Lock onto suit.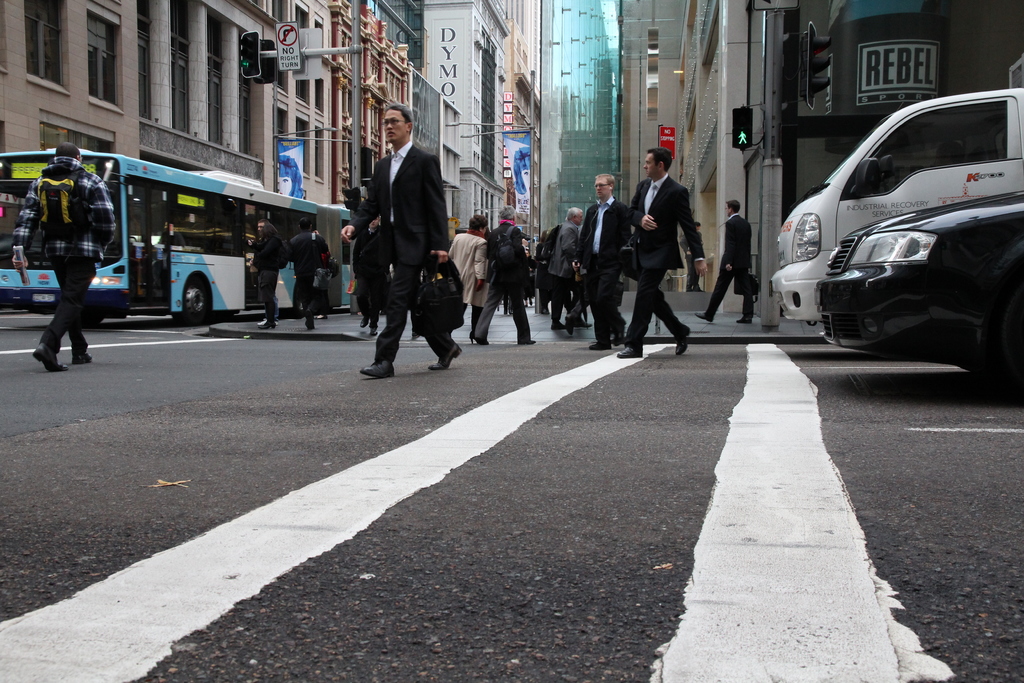
Locked: detection(705, 215, 753, 321).
